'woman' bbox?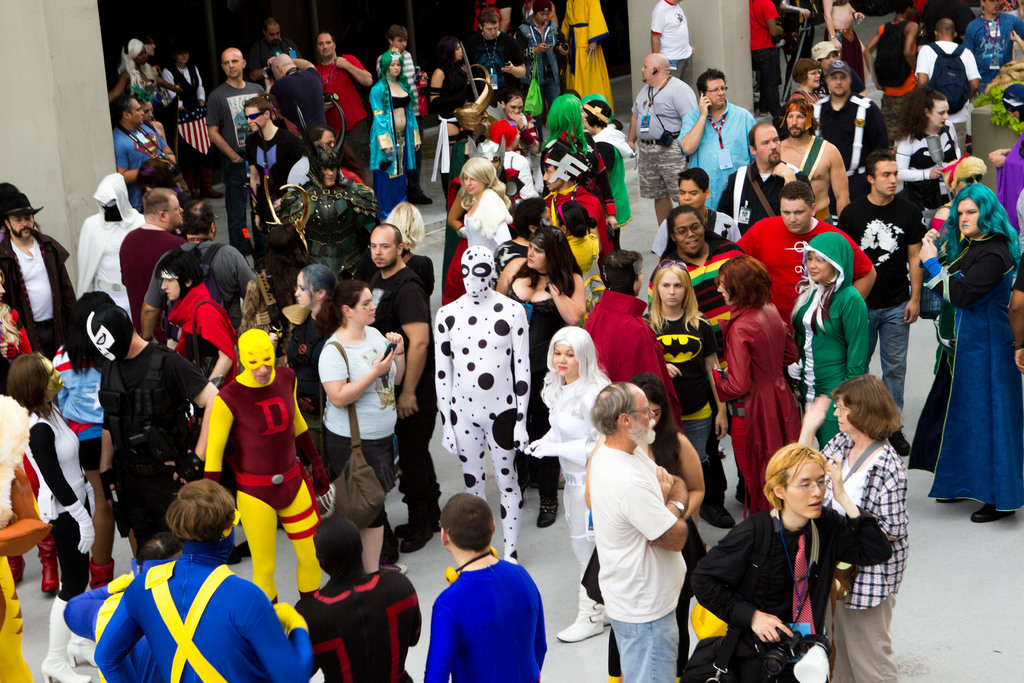
pyautogui.locateOnScreen(581, 371, 708, 682)
